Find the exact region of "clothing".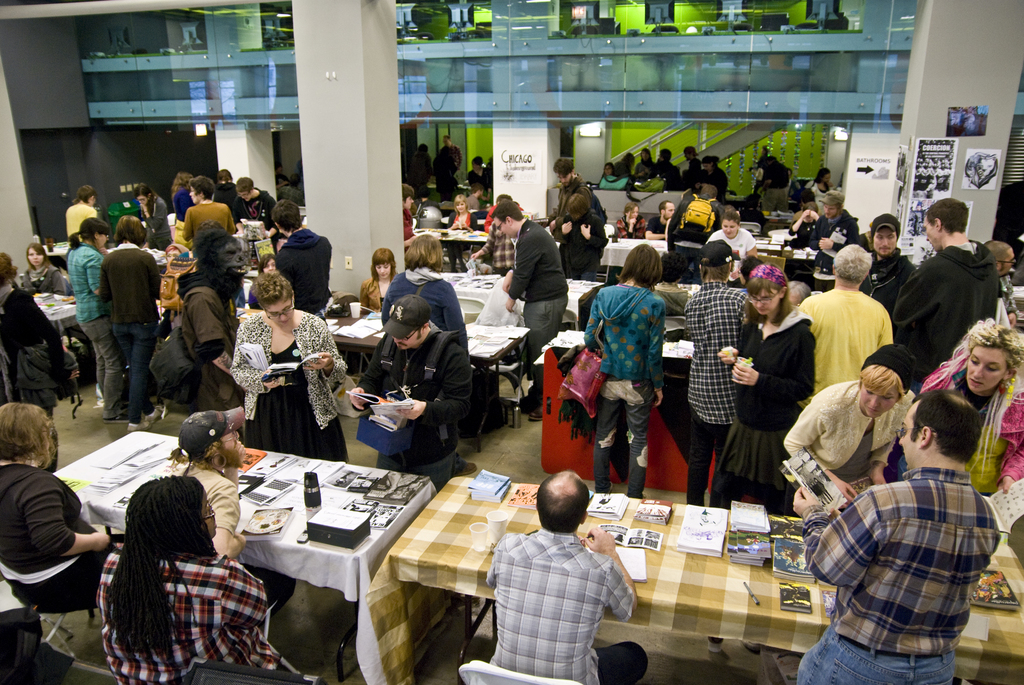
Exact region: <region>703, 222, 764, 278</region>.
